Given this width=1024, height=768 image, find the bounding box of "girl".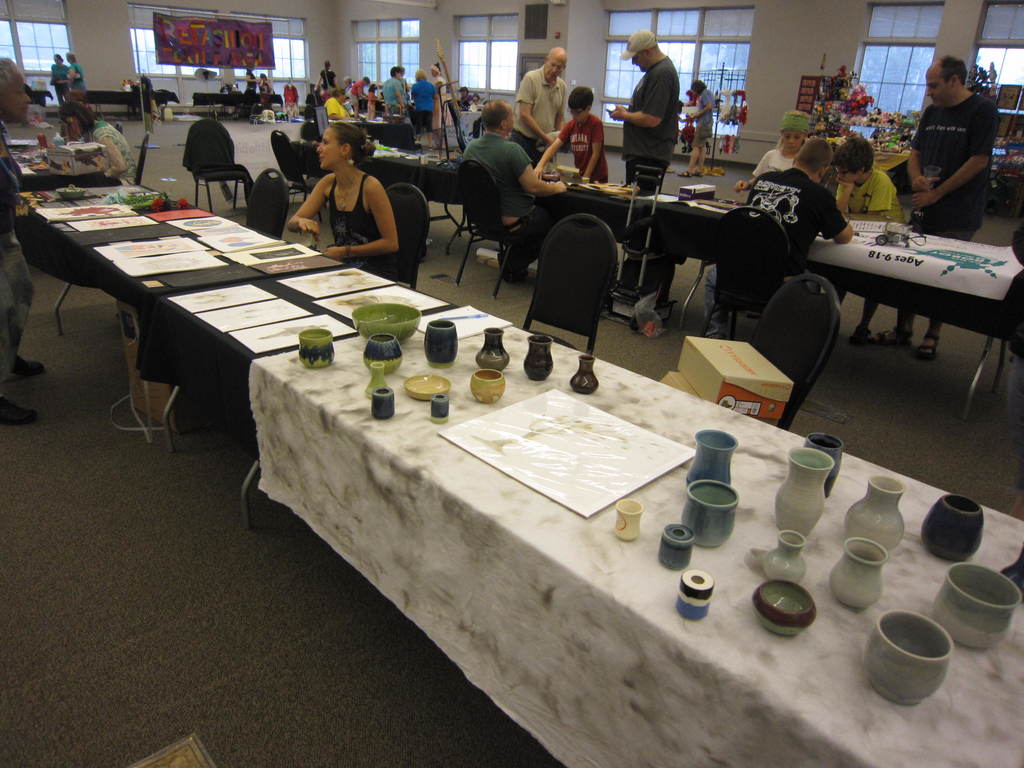
[left=58, top=102, right=138, bottom=185].
